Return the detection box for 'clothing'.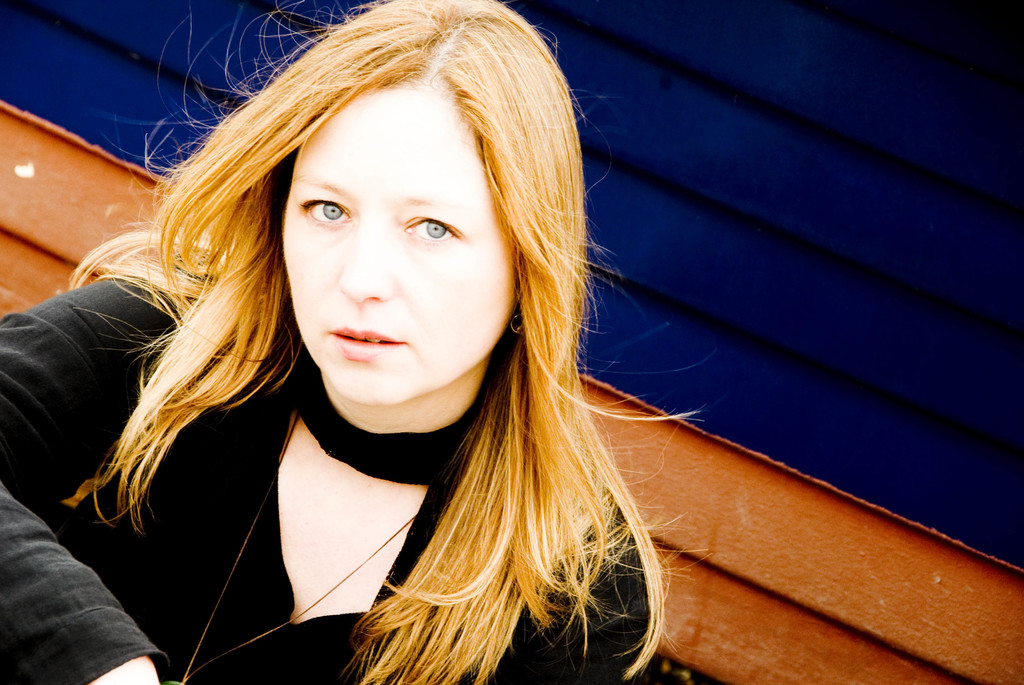
region(86, 272, 711, 649).
